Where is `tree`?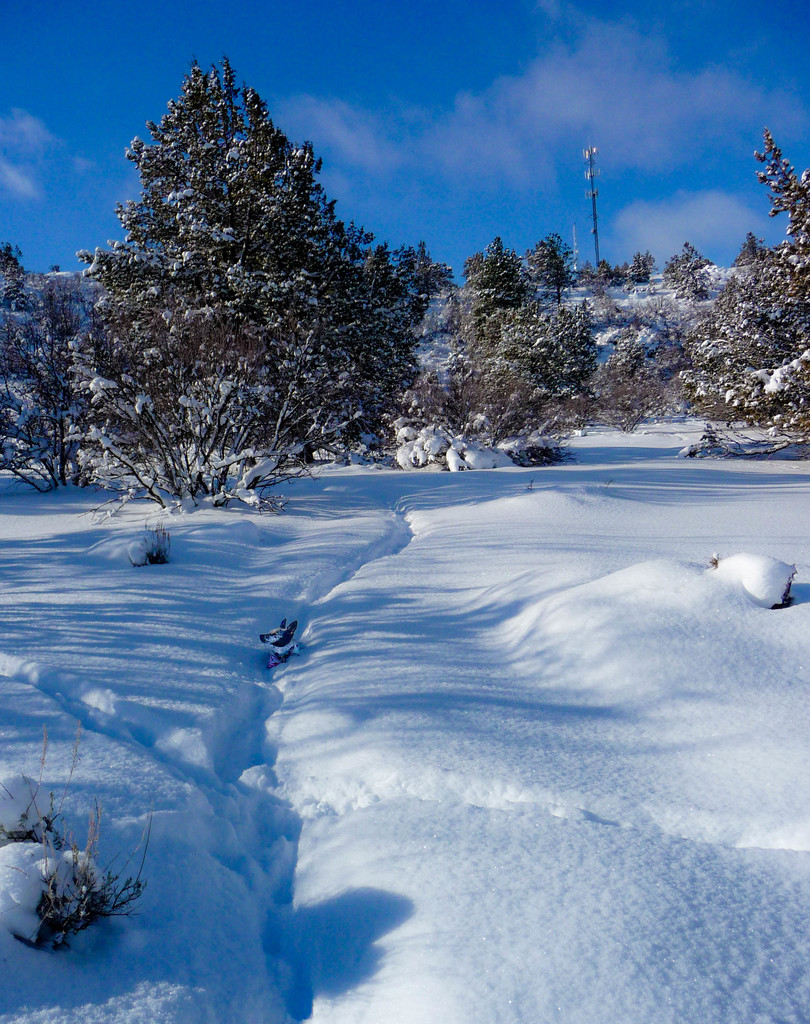
x1=520 y1=230 x2=576 y2=305.
